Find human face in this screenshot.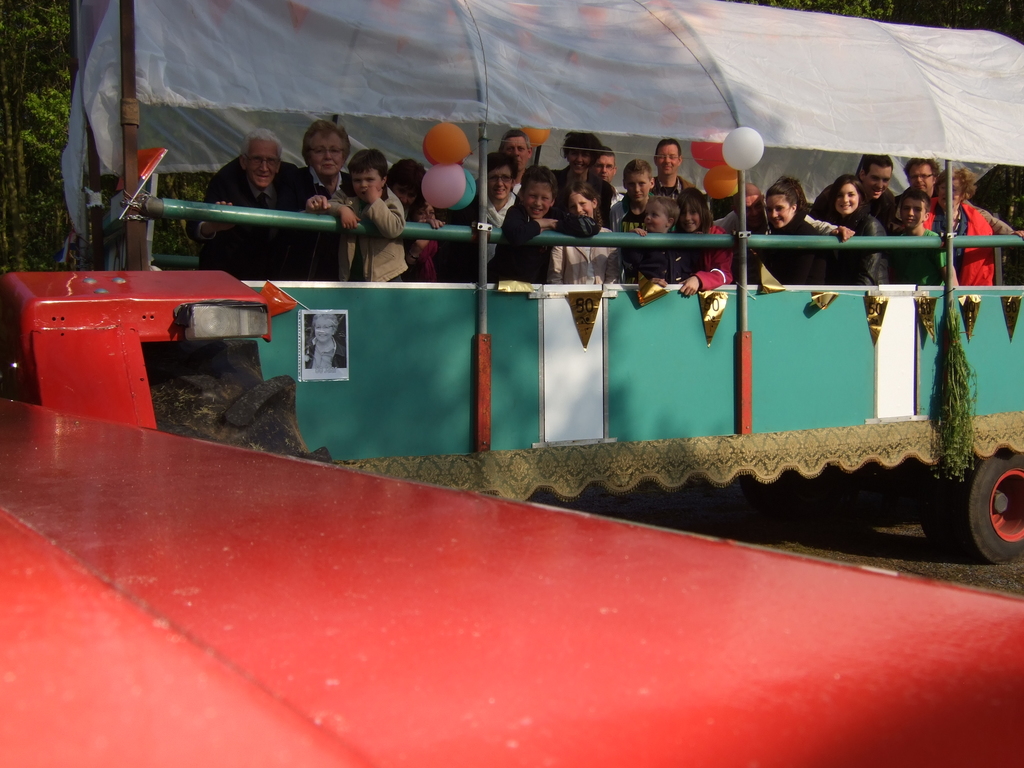
The bounding box for human face is crop(318, 132, 346, 177).
